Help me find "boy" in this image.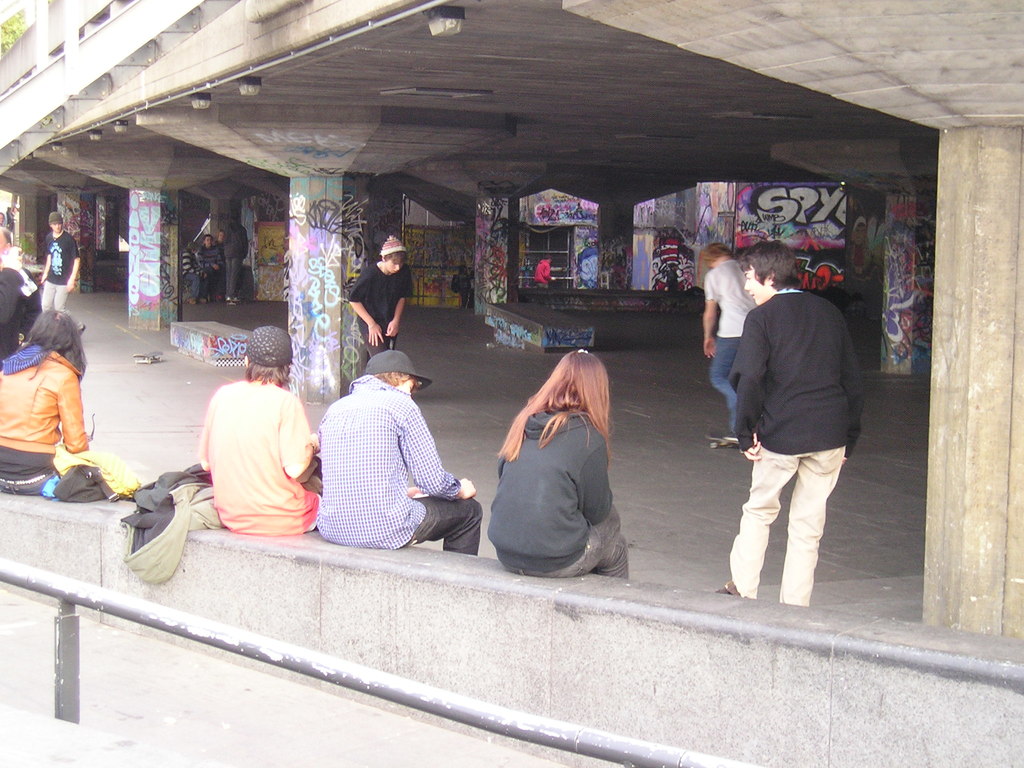
Found it: region(316, 346, 481, 557).
